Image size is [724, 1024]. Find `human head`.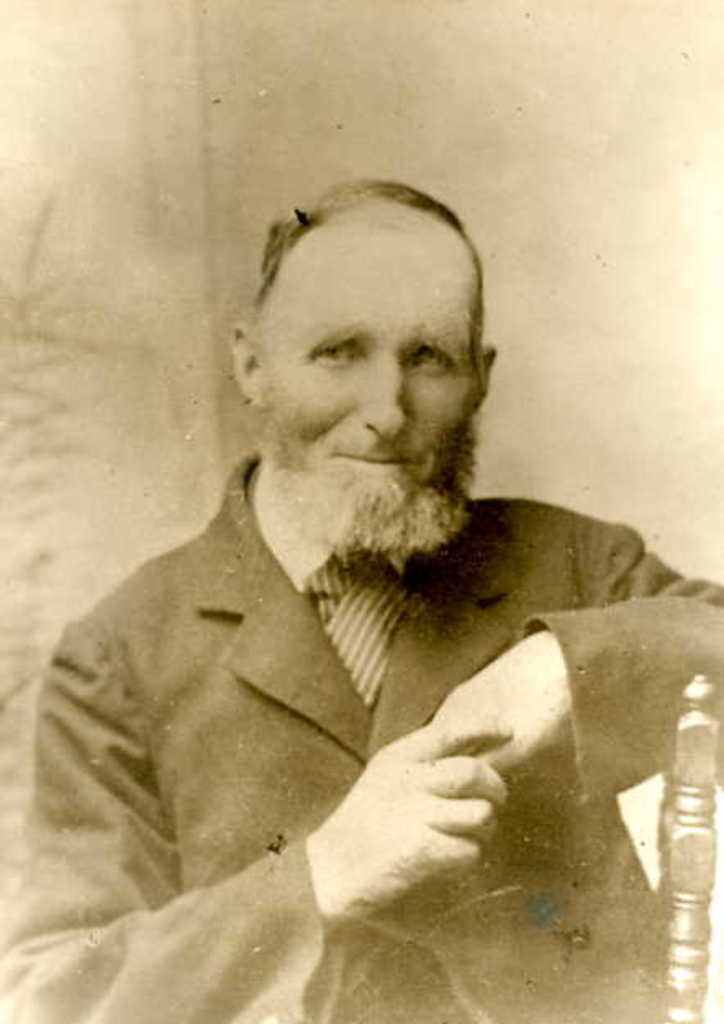
{"x1": 201, "y1": 200, "x2": 519, "y2": 560}.
